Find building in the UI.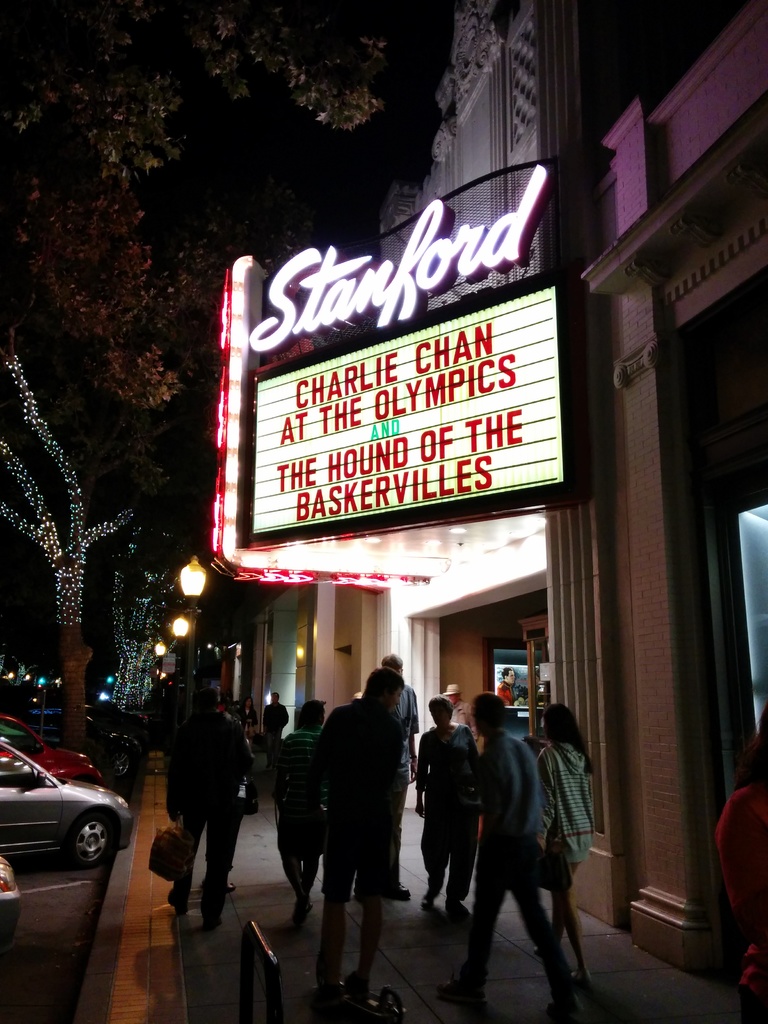
UI element at x1=213 y1=0 x2=767 y2=982.
